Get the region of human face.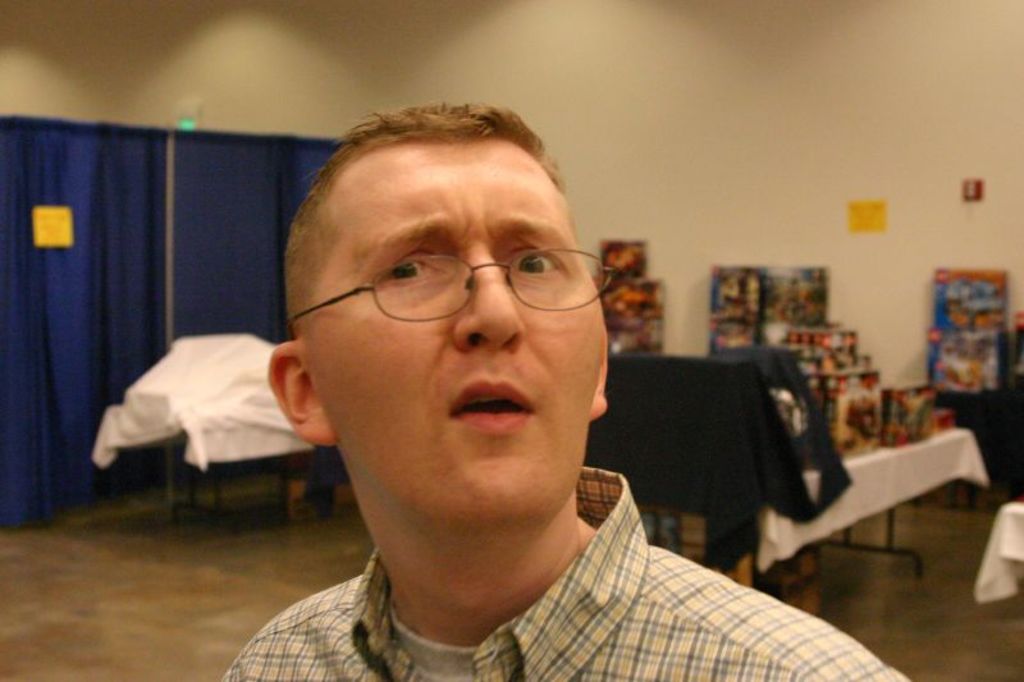
select_region(303, 150, 605, 512).
